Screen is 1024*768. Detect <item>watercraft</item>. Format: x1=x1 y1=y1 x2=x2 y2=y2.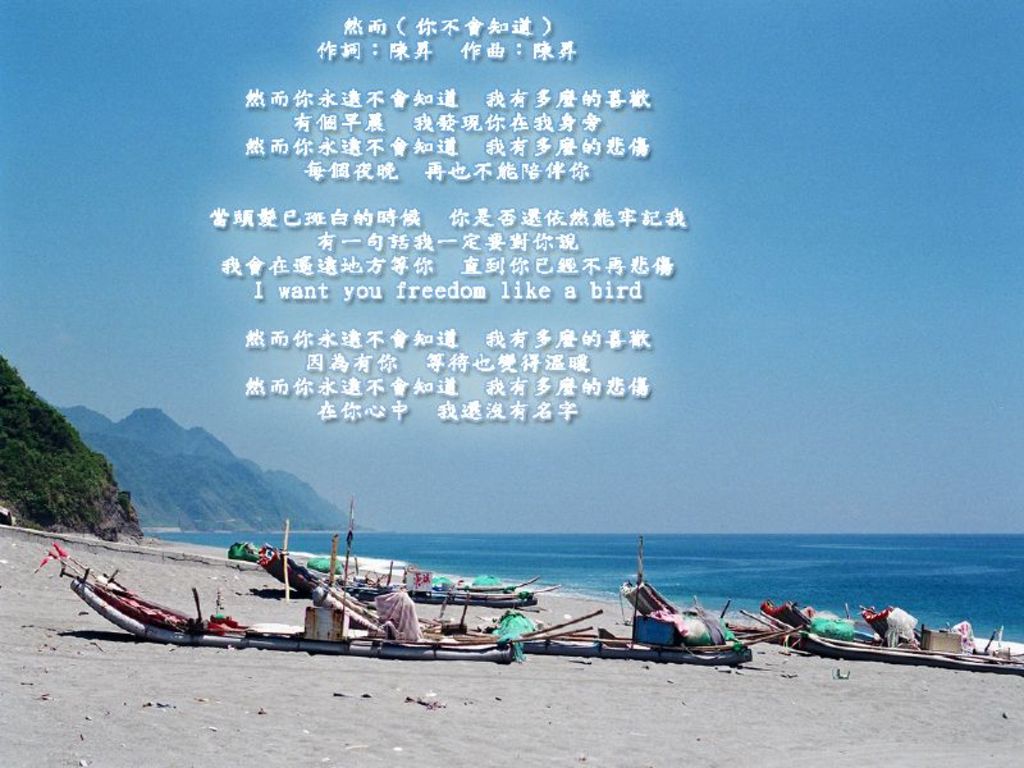
x1=320 y1=575 x2=541 y2=611.
